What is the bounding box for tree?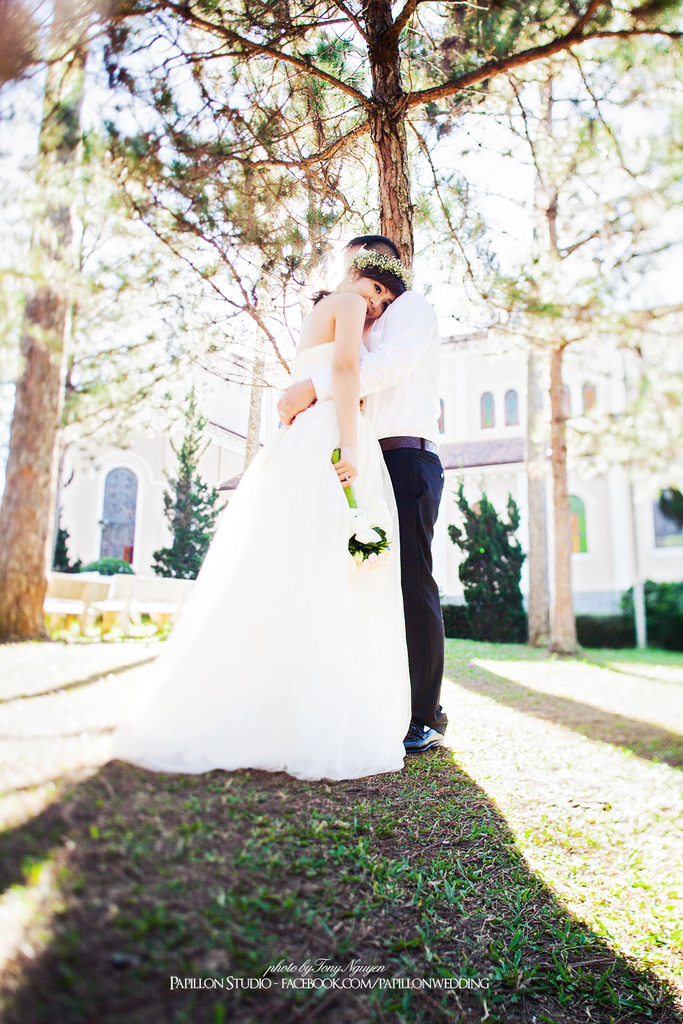
152, 385, 223, 582.
